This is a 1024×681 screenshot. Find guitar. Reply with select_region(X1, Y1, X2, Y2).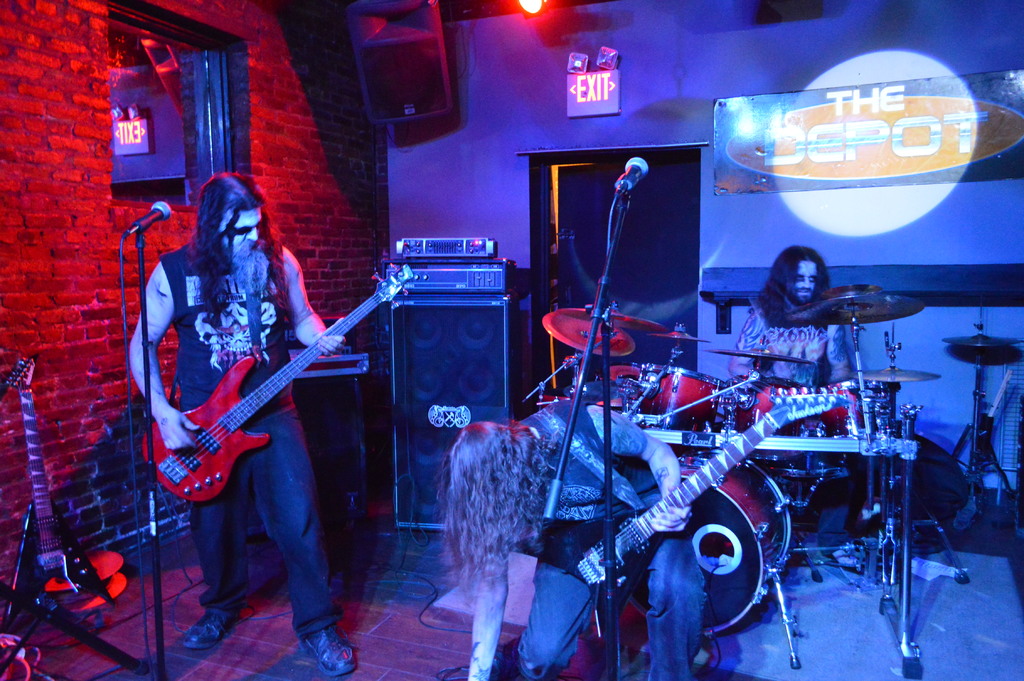
select_region(140, 258, 417, 506).
